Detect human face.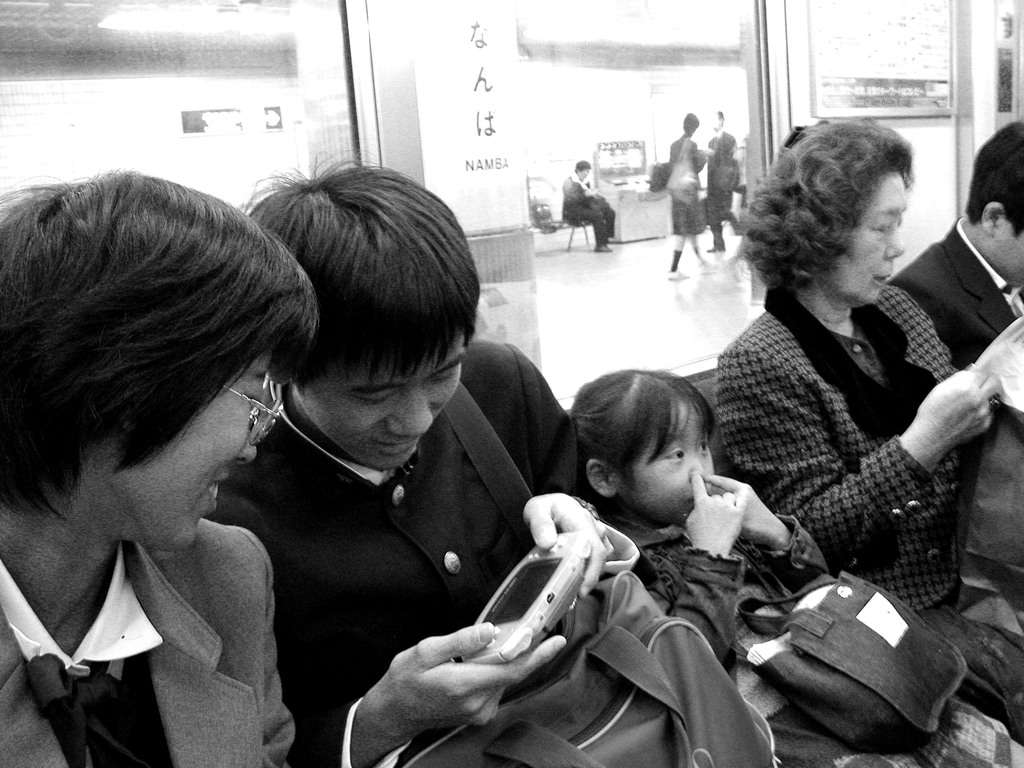
Detected at 305/352/472/468.
